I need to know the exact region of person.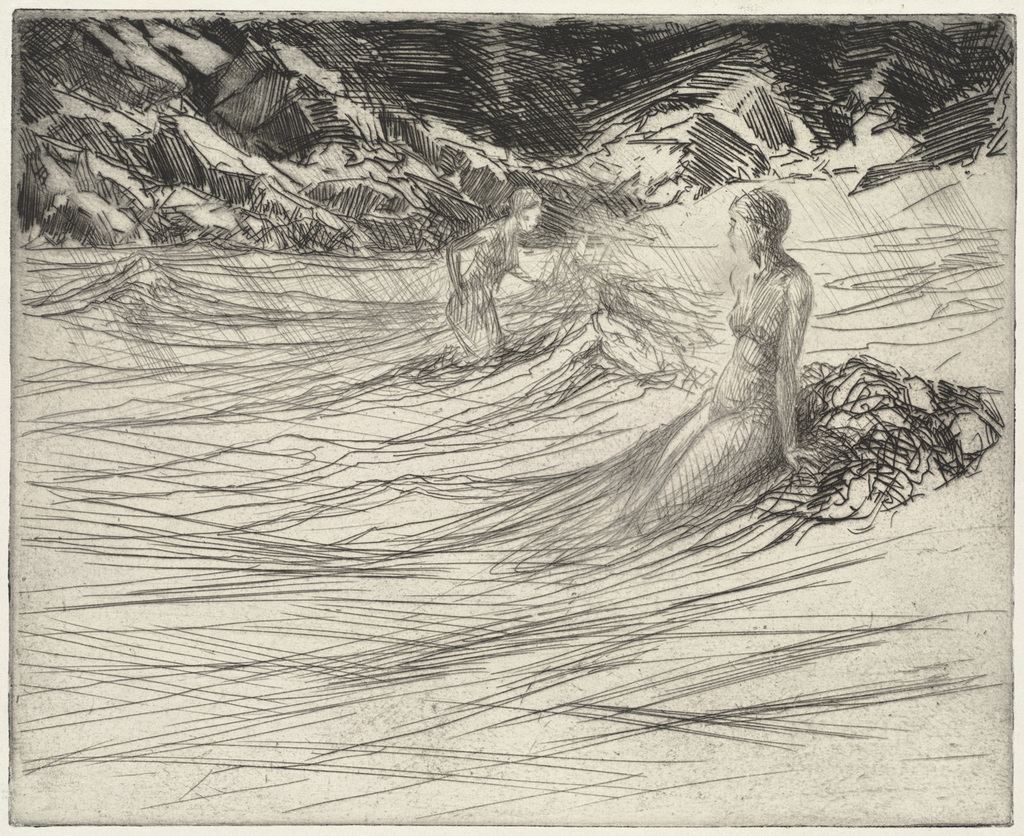
Region: 608, 186, 840, 549.
